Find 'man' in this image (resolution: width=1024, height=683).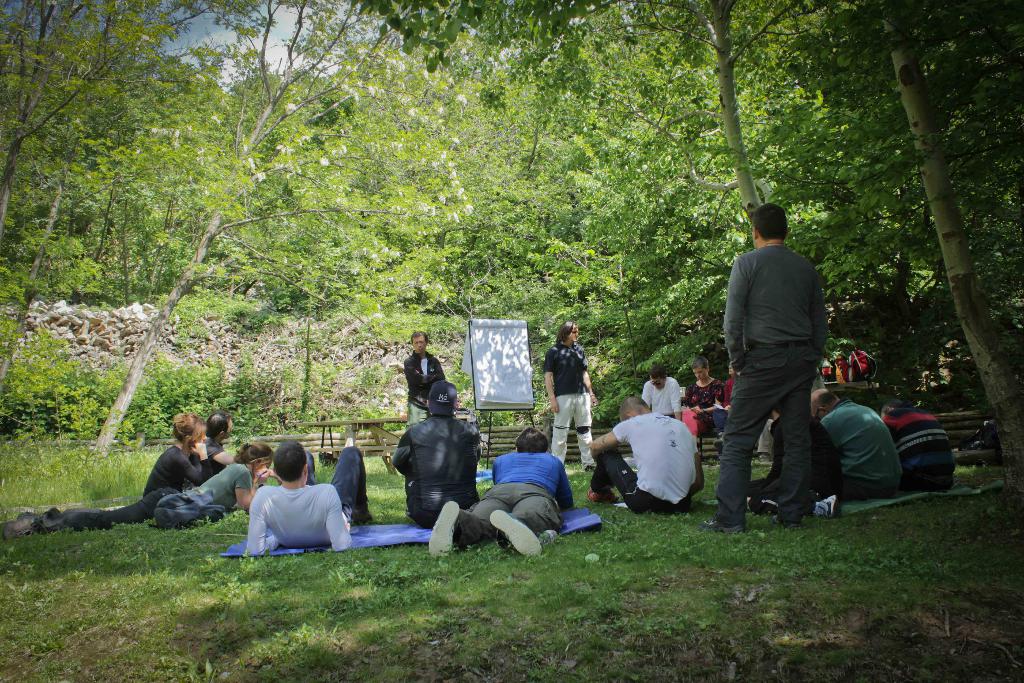
pyautogui.locateOnScreen(808, 384, 905, 503).
